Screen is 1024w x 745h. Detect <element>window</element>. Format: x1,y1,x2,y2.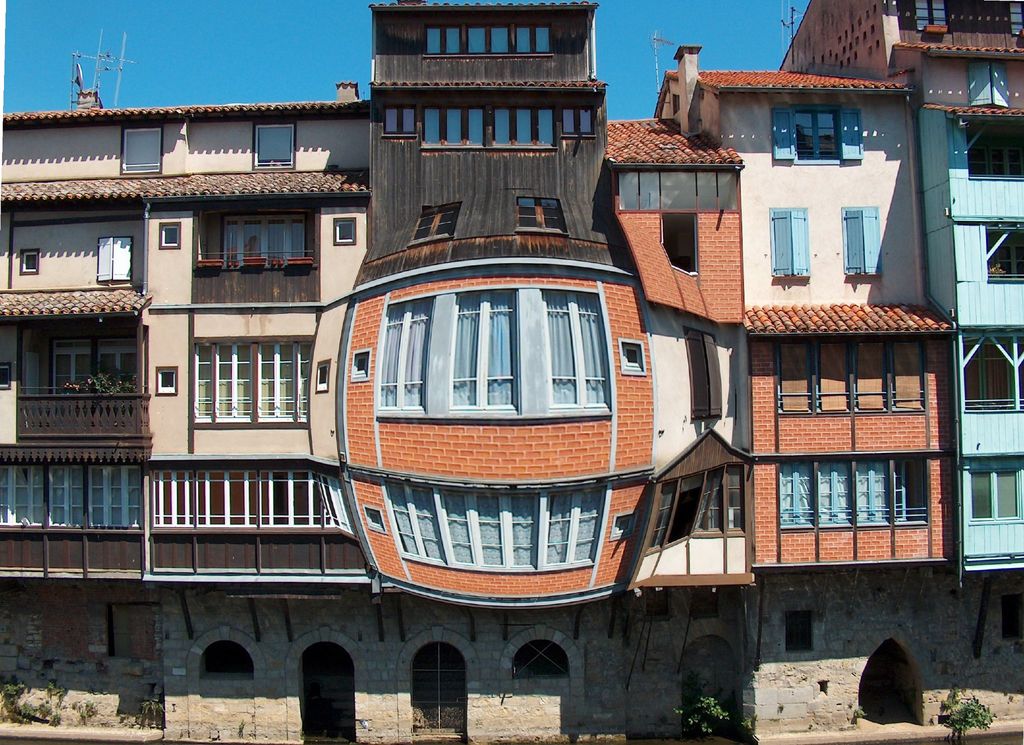
561,102,594,138.
